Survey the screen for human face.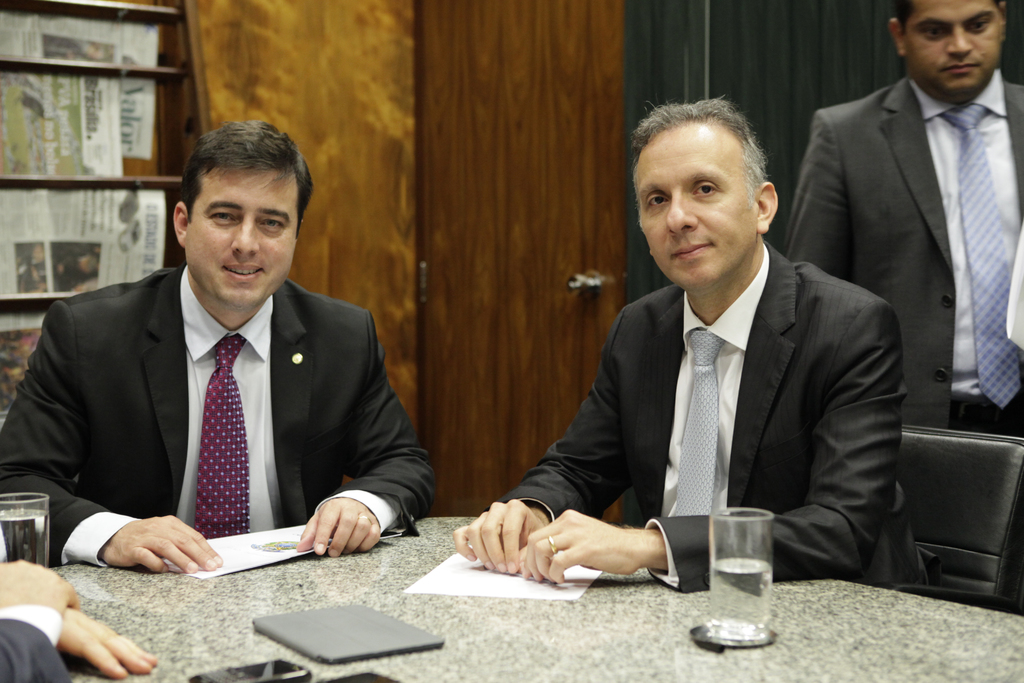
Survey found: pyautogui.locateOnScreen(186, 173, 300, 307).
